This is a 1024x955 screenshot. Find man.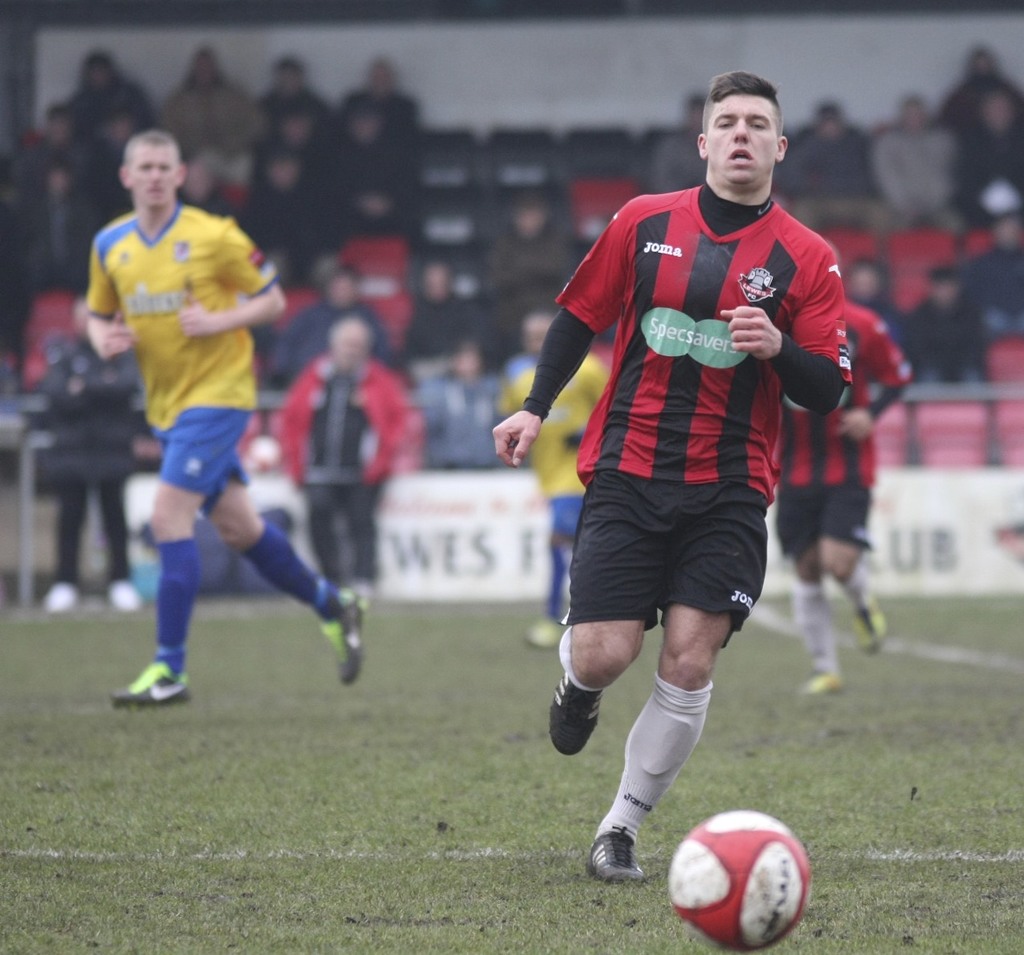
Bounding box: l=274, t=317, r=426, b=602.
